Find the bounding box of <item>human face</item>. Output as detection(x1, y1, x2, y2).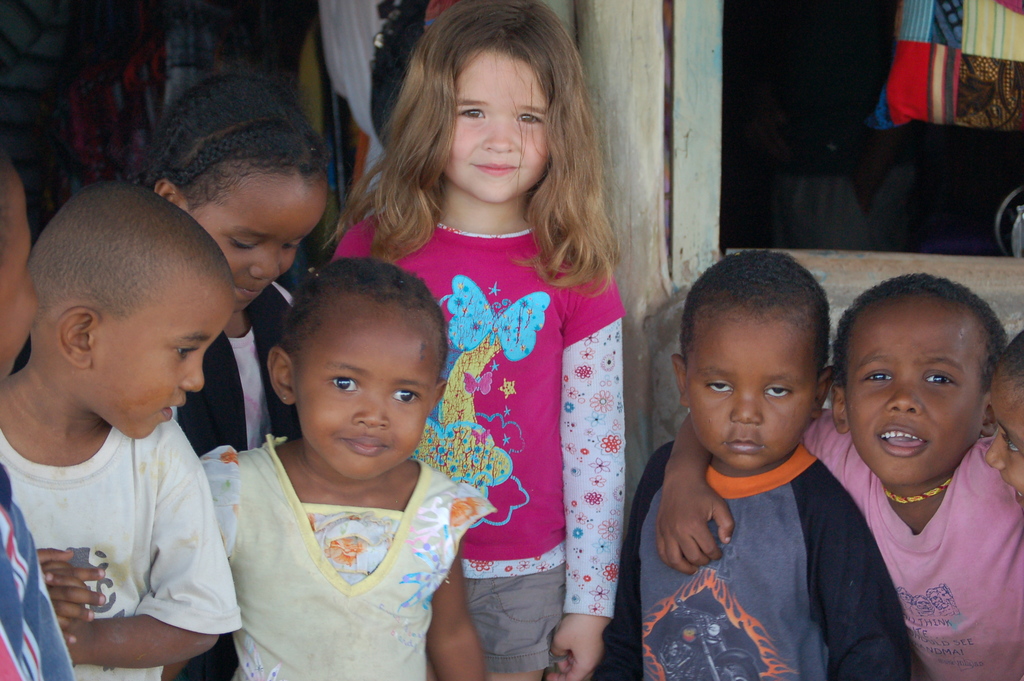
detection(844, 310, 984, 486).
